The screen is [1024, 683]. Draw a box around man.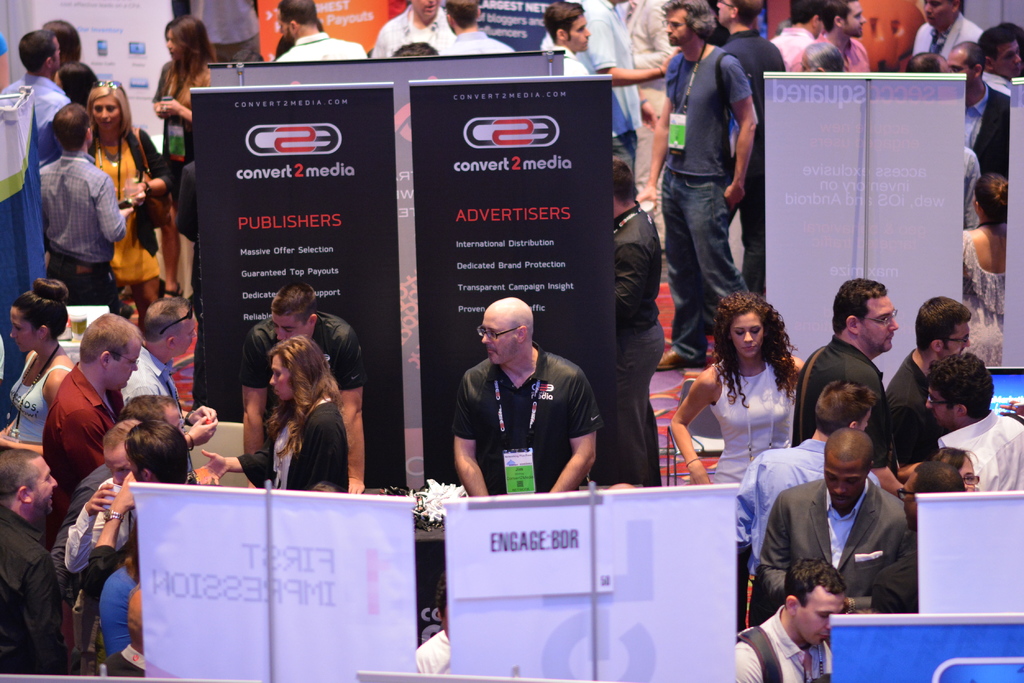
pyautogui.locateOnScreen(49, 396, 185, 610).
